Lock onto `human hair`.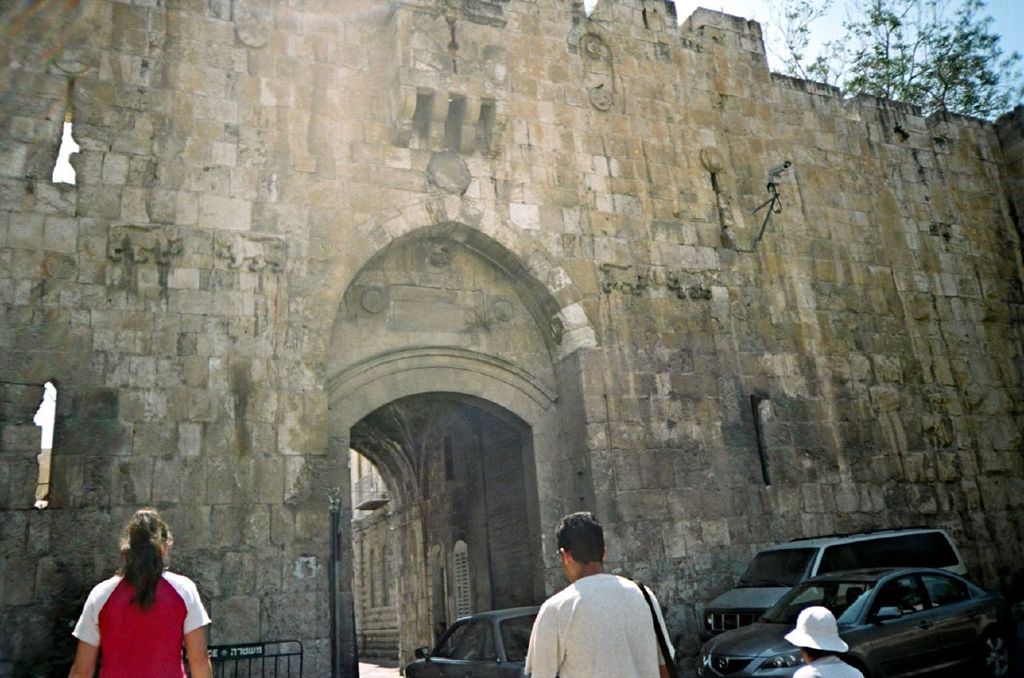
Locked: [x1=552, y1=508, x2=604, y2=560].
